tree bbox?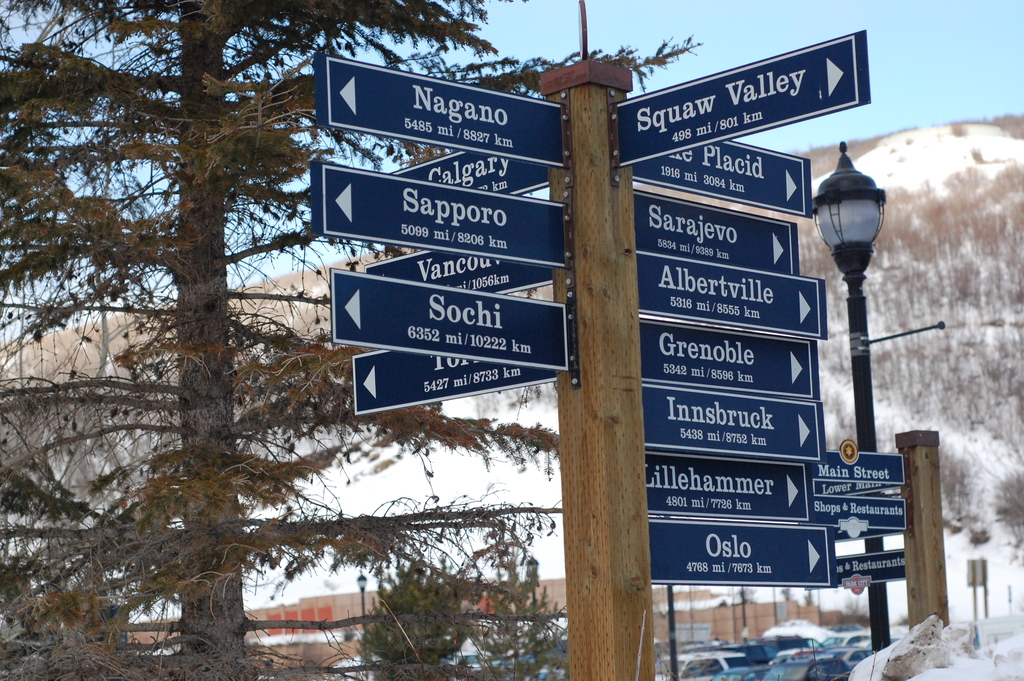
crop(0, 0, 702, 680)
